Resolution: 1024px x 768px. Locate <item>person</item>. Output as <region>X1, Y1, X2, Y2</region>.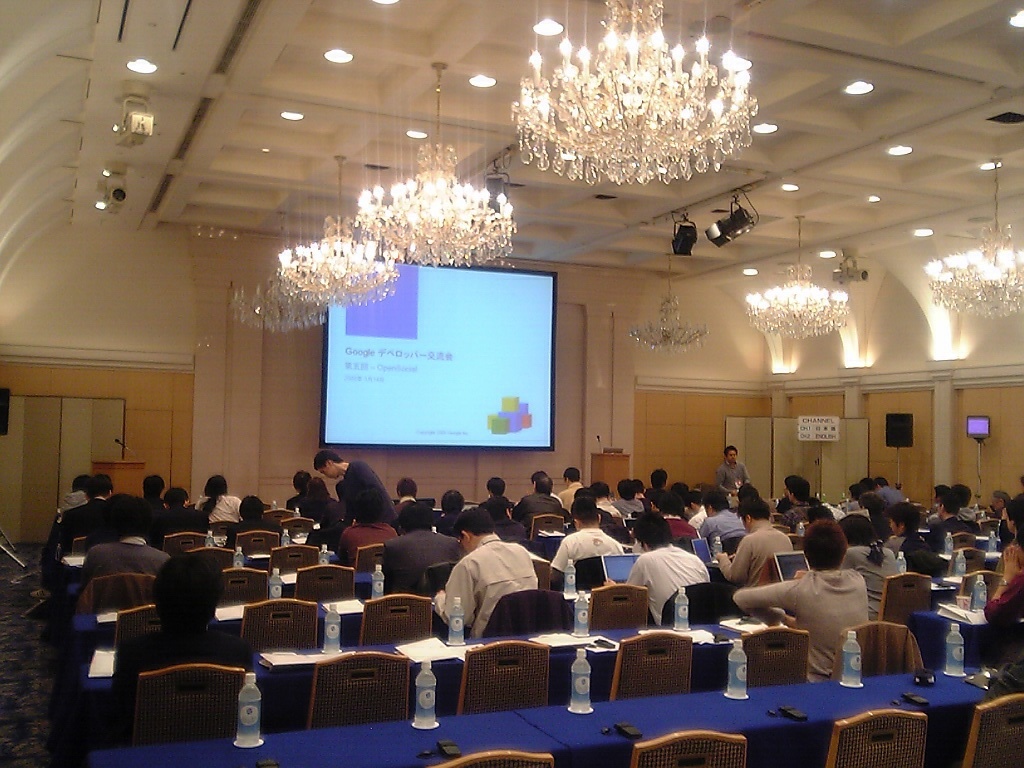
<region>511, 469, 575, 531</region>.
